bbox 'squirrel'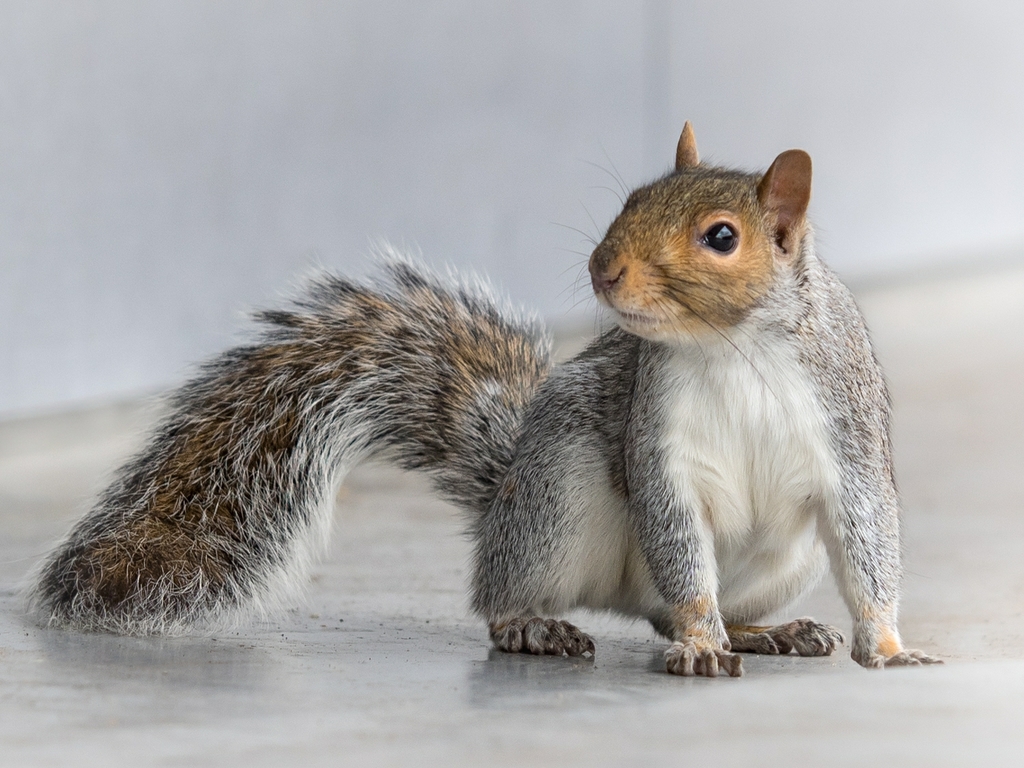
6:115:955:692
